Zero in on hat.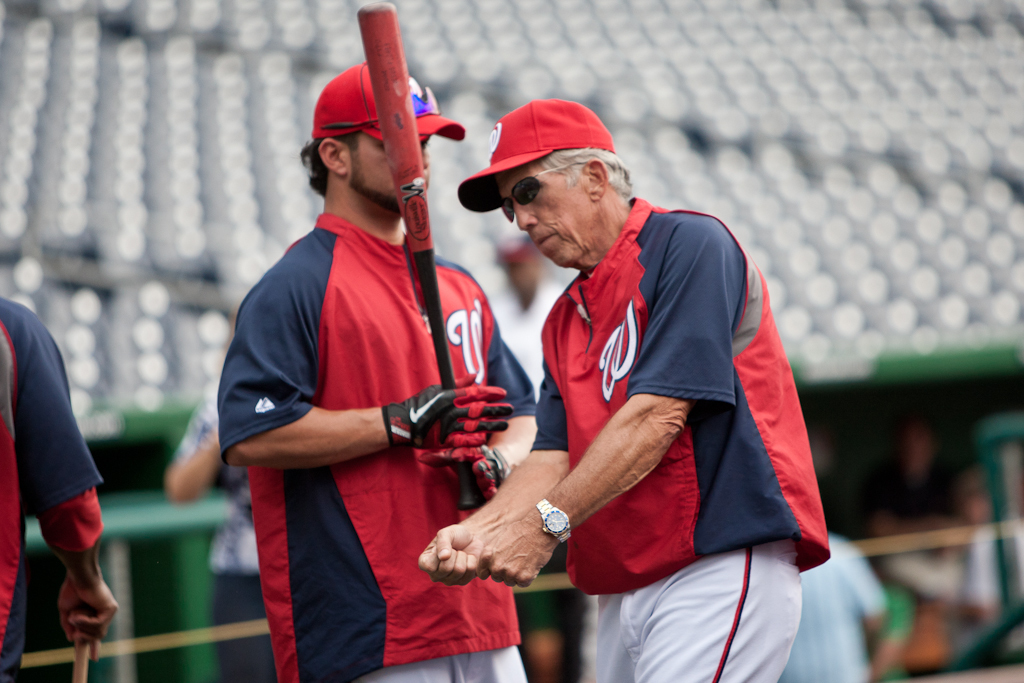
Zeroed in: <box>456,98,615,213</box>.
